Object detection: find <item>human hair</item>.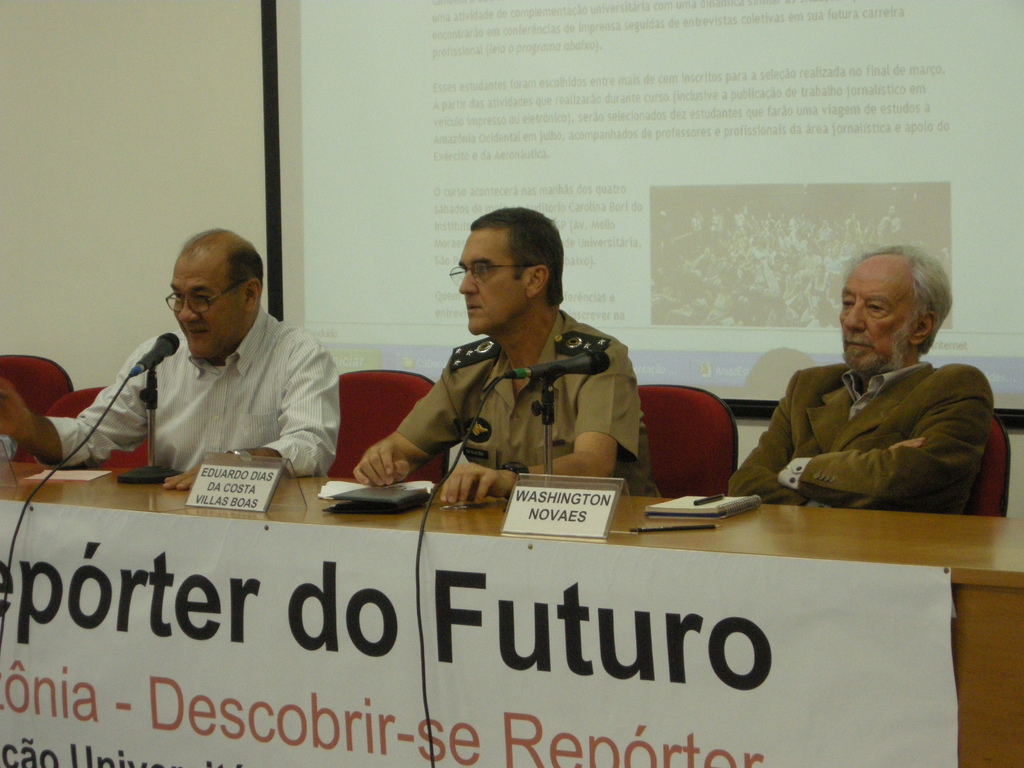
184/228/266/297.
